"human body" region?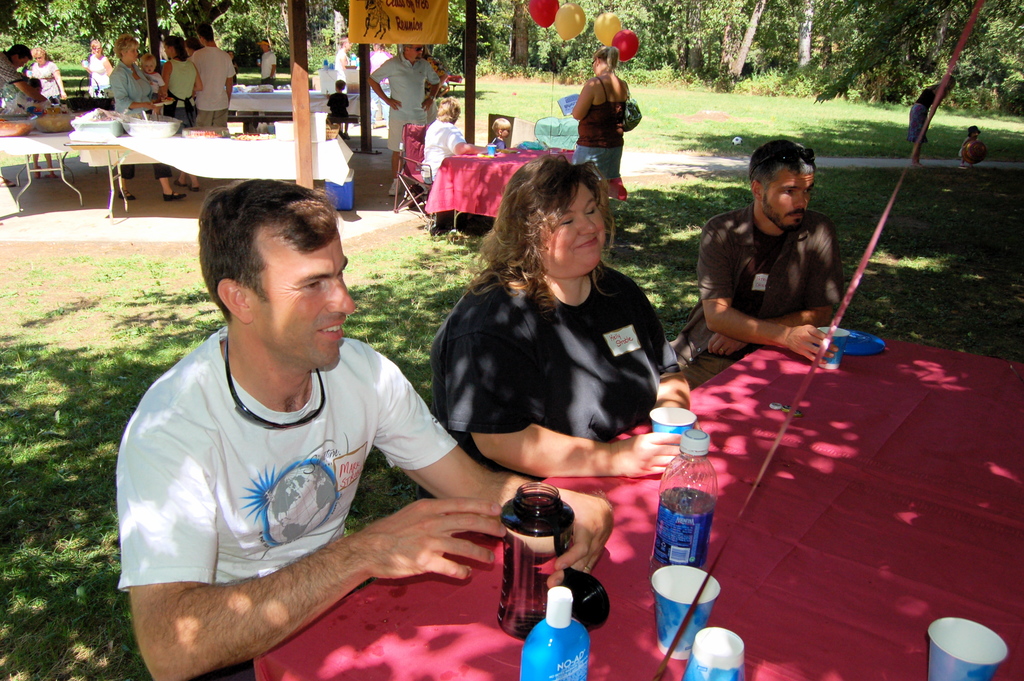
[148,69,163,101]
